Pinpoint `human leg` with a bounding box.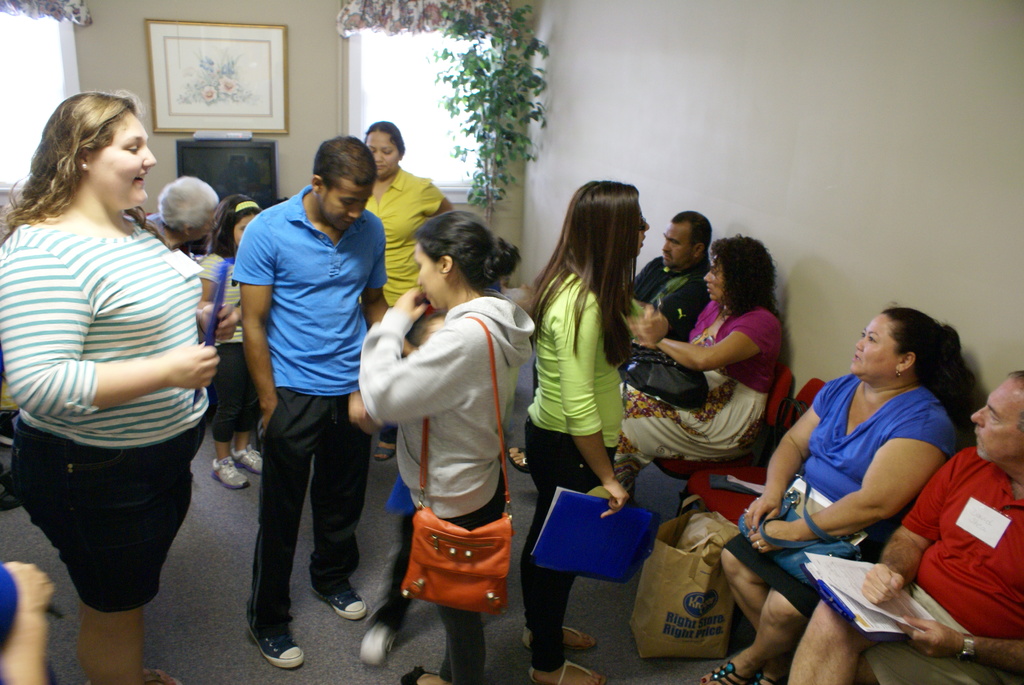
detection(321, 397, 372, 618).
